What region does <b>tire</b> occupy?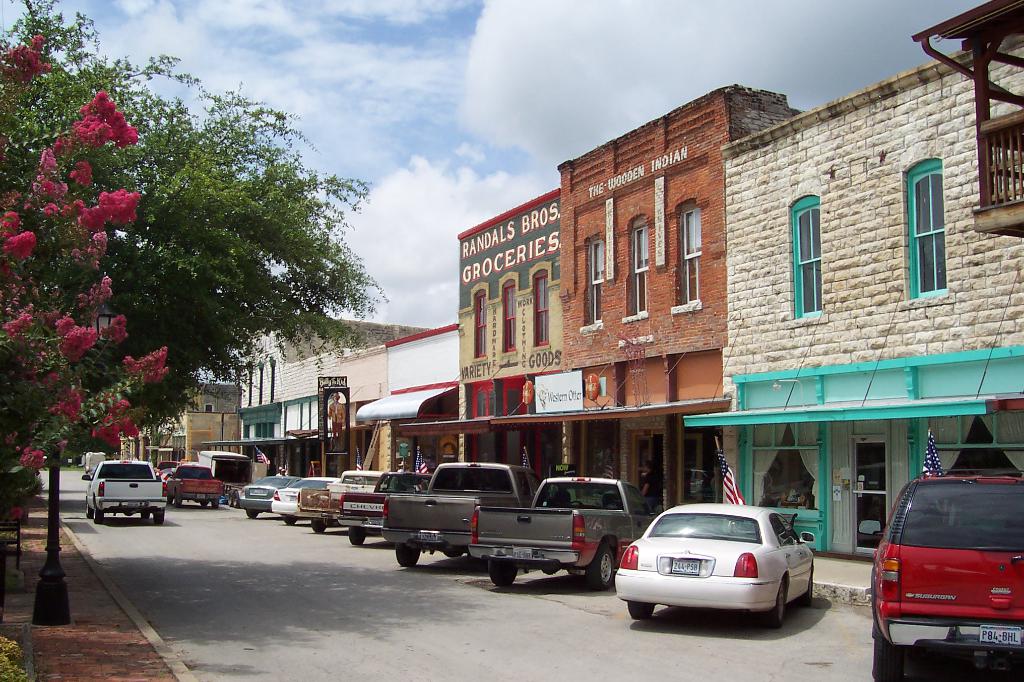
bbox(84, 507, 104, 526).
